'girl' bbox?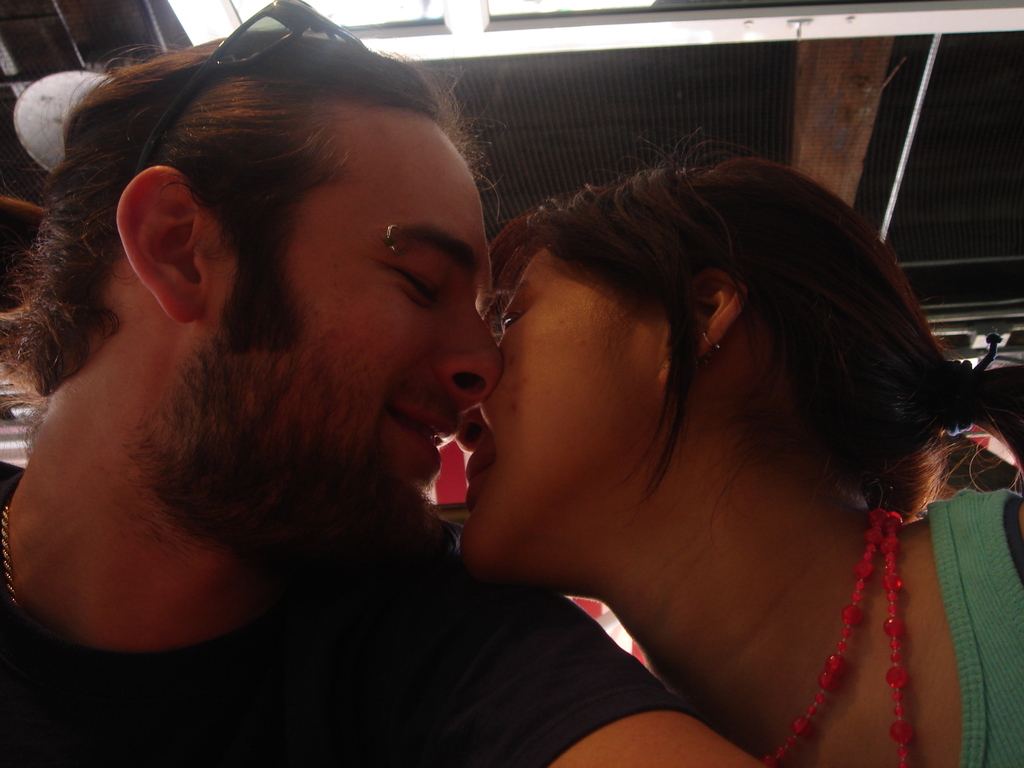
bbox(448, 125, 1023, 767)
